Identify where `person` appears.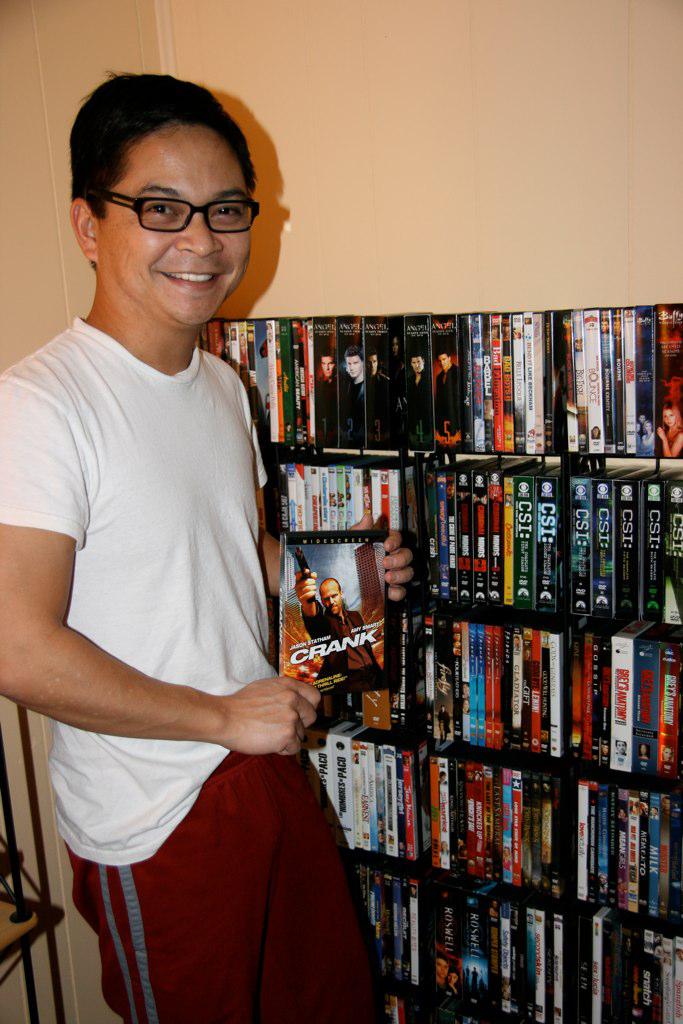
Appears at 0:56:402:1023.
